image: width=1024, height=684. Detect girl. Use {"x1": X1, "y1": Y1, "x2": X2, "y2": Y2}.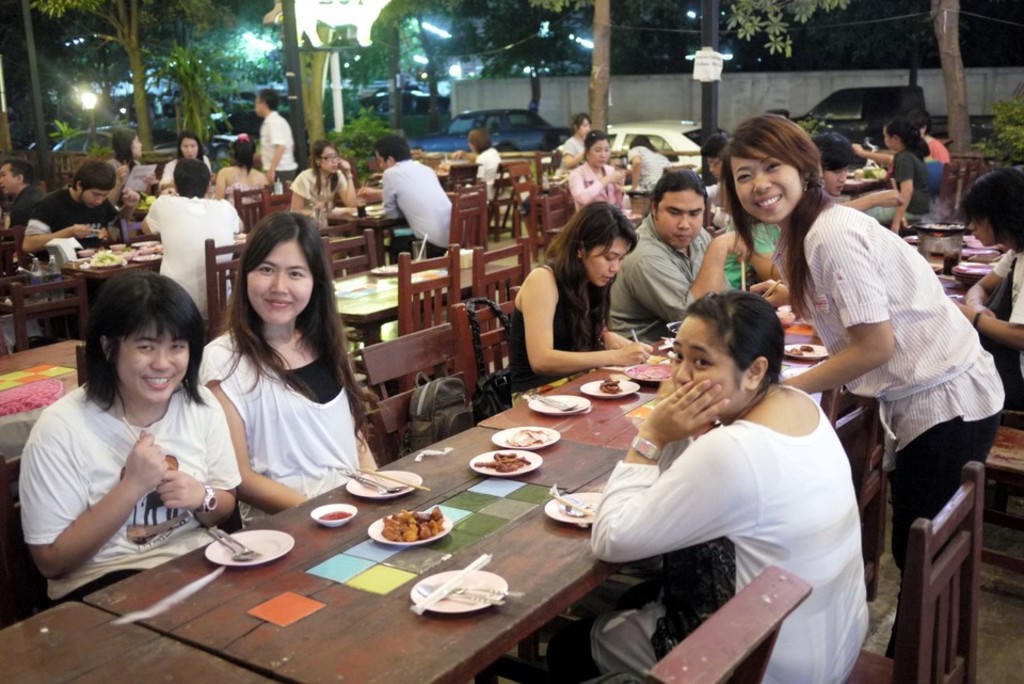
{"x1": 560, "y1": 114, "x2": 592, "y2": 171}.
